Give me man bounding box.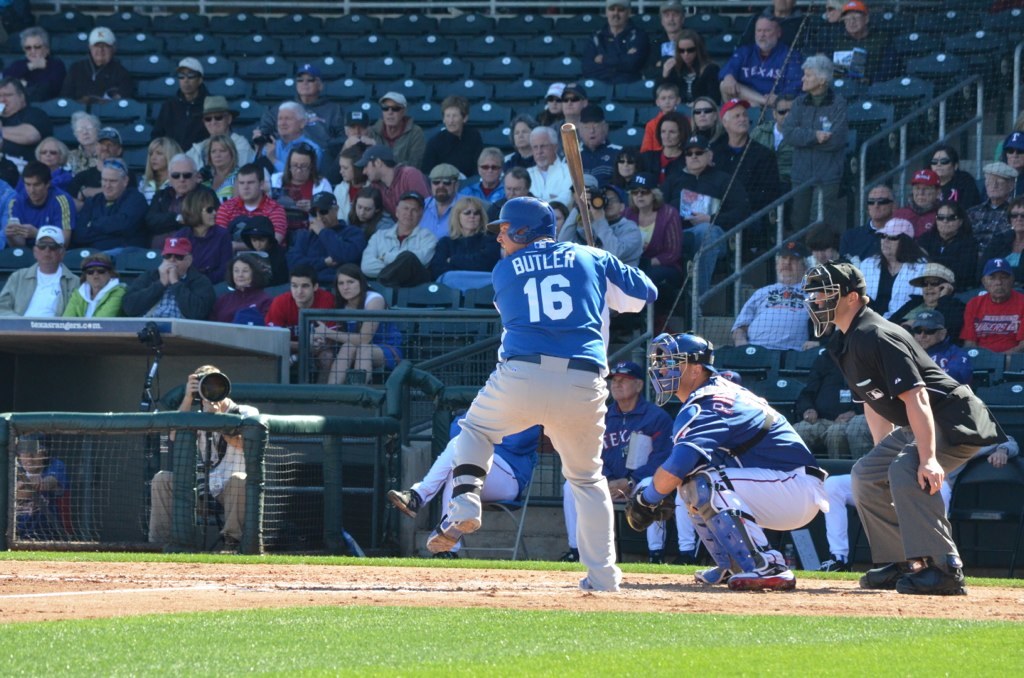
bbox(117, 236, 220, 317).
